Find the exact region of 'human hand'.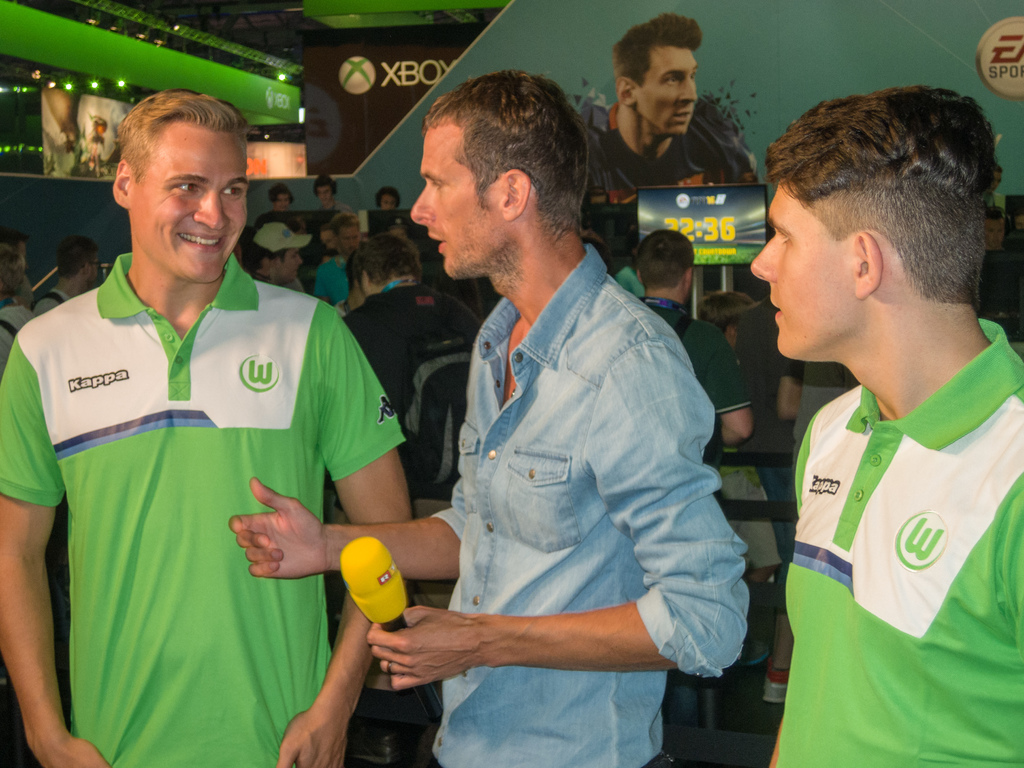
Exact region: [40, 733, 113, 767].
